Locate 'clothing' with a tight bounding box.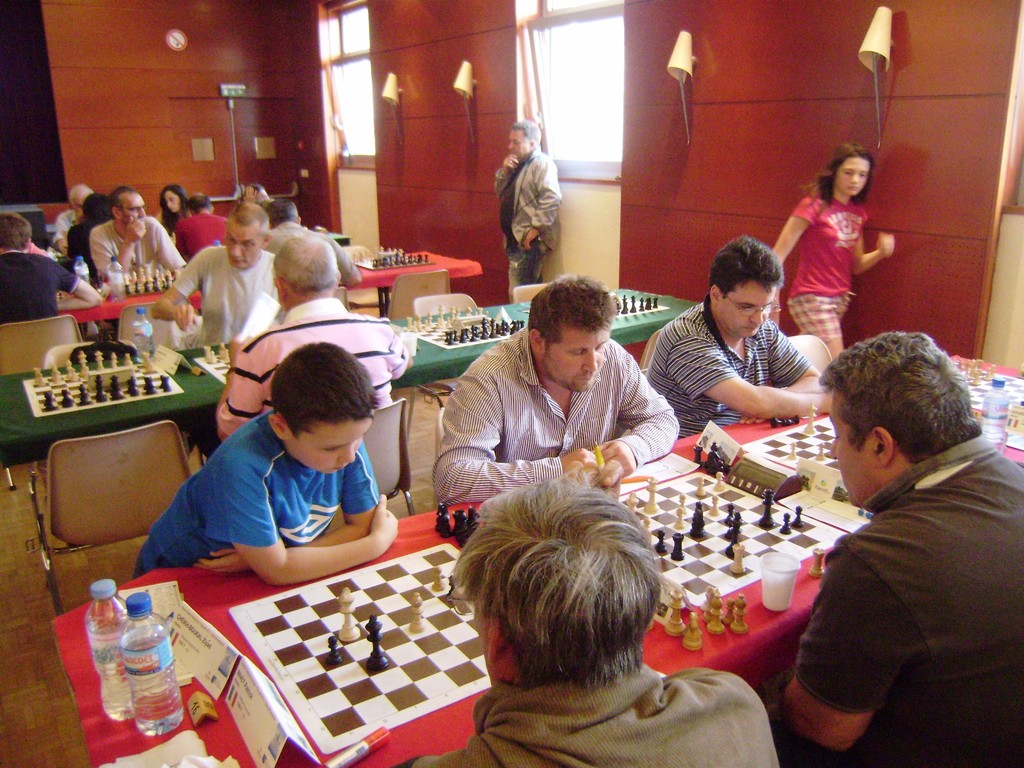
(x1=51, y1=204, x2=76, y2=244).
